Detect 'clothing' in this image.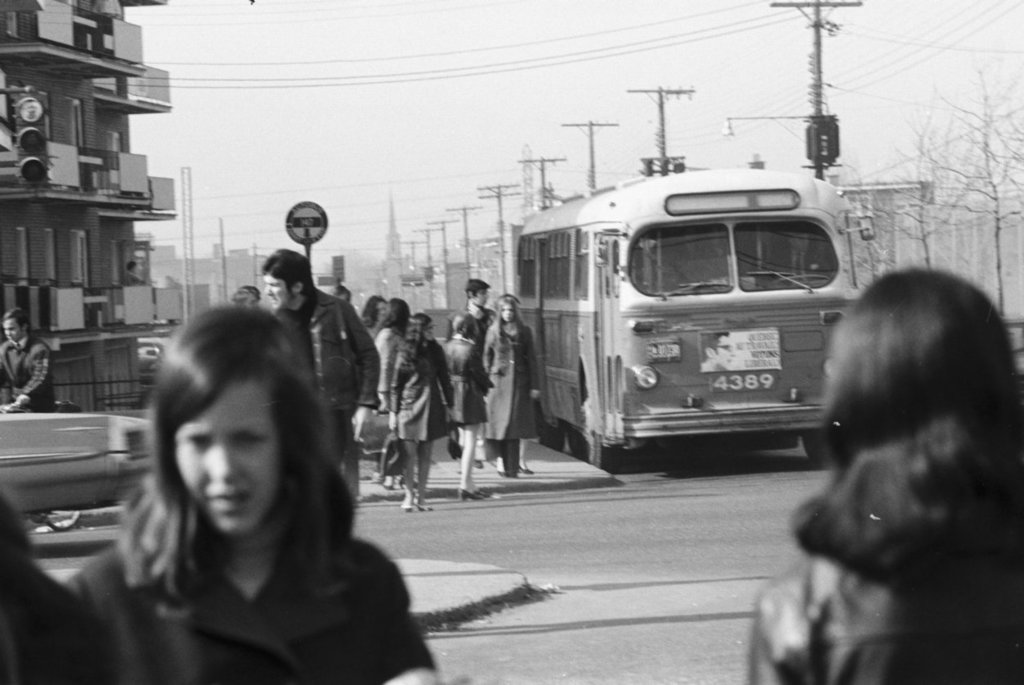
Detection: region(7, 302, 455, 684).
